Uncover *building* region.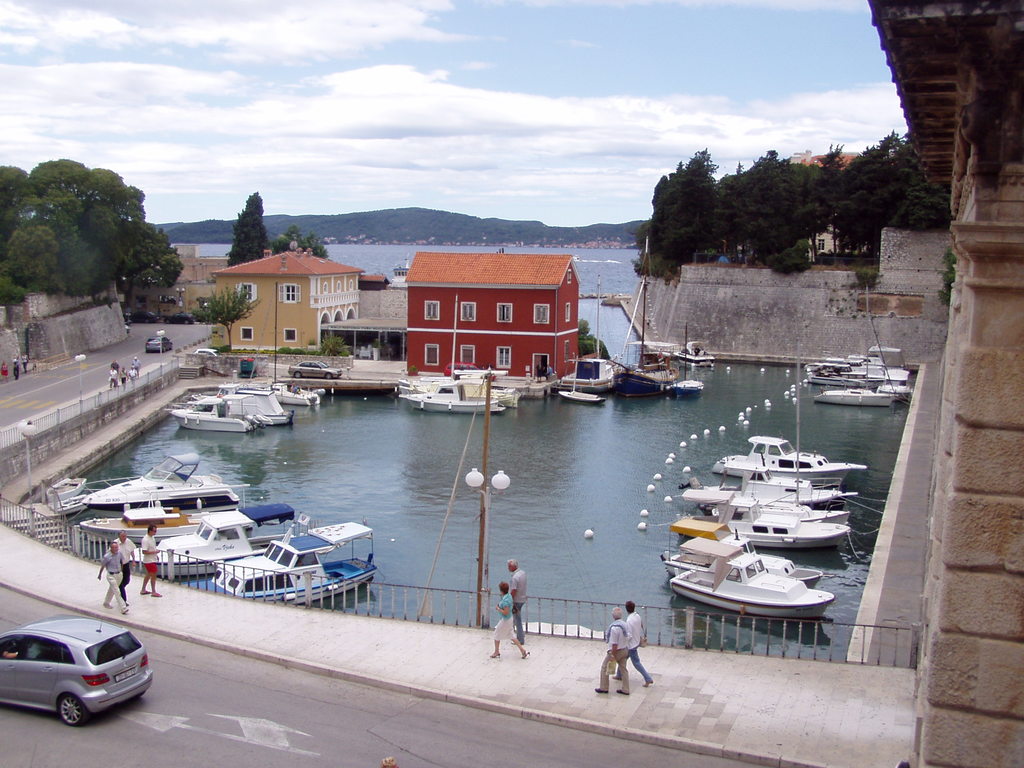
Uncovered: (x1=402, y1=253, x2=579, y2=380).
